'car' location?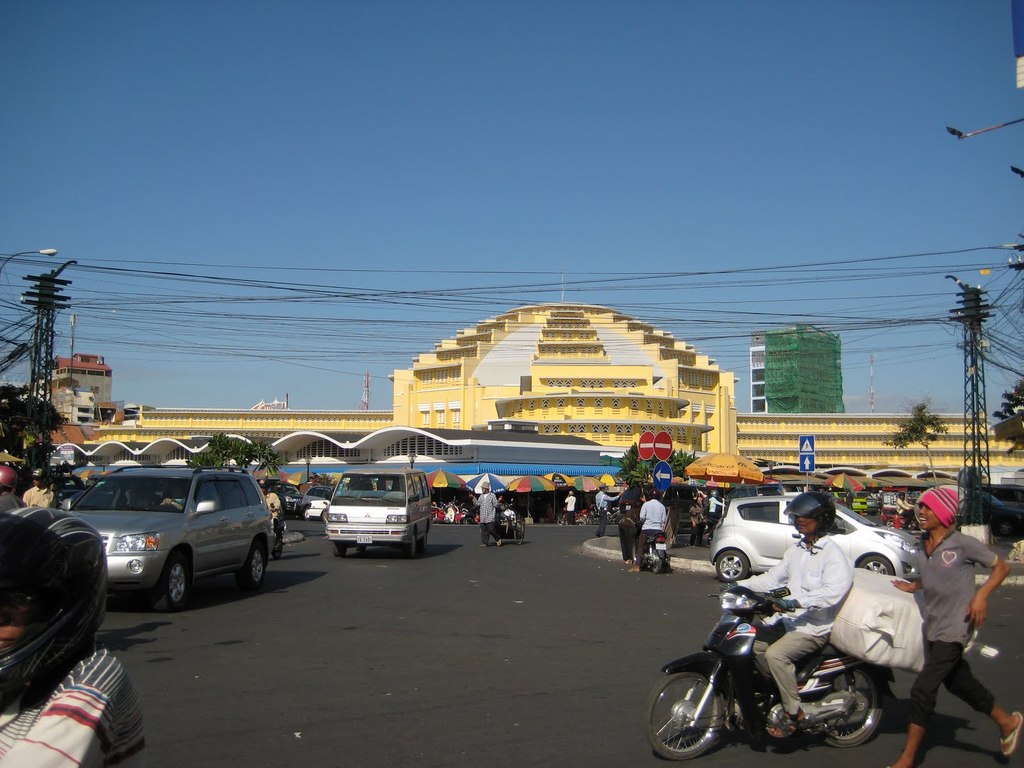
(977, 490, 1023, 537)
